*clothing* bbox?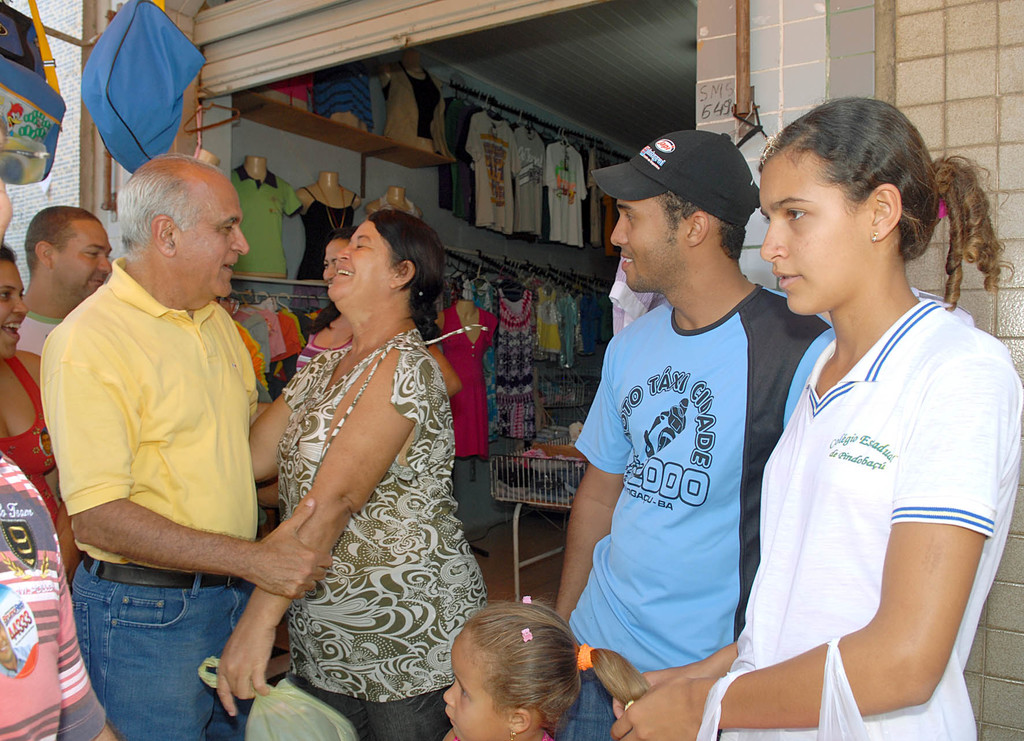
x1=22, y1=309, x2=54, y2=359
